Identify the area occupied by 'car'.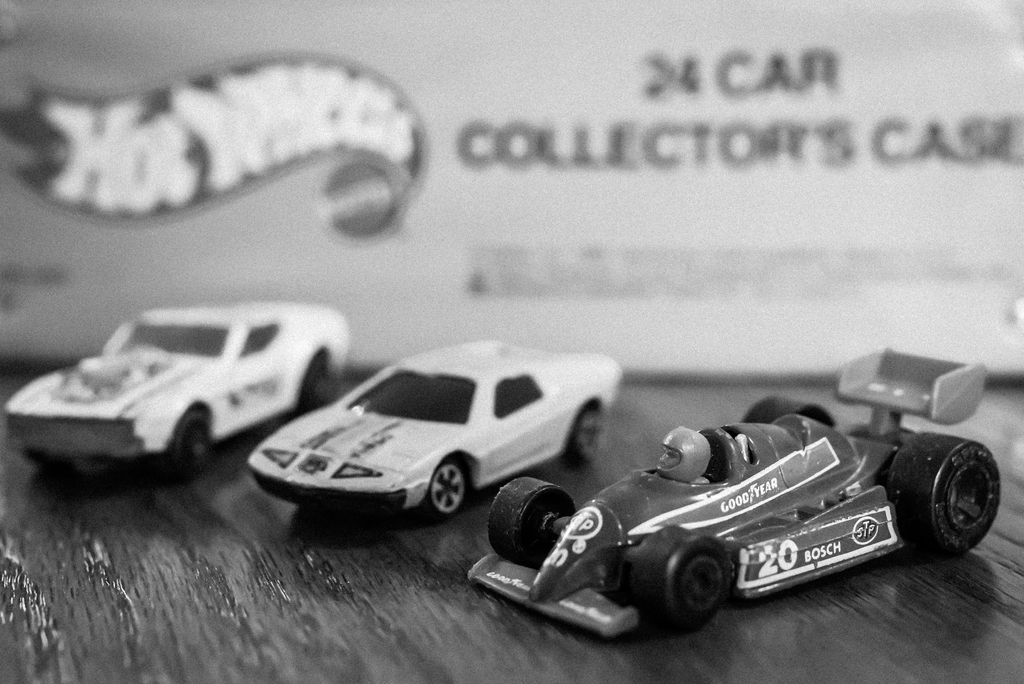
Area: locate(468, 345, 1001, 637).
